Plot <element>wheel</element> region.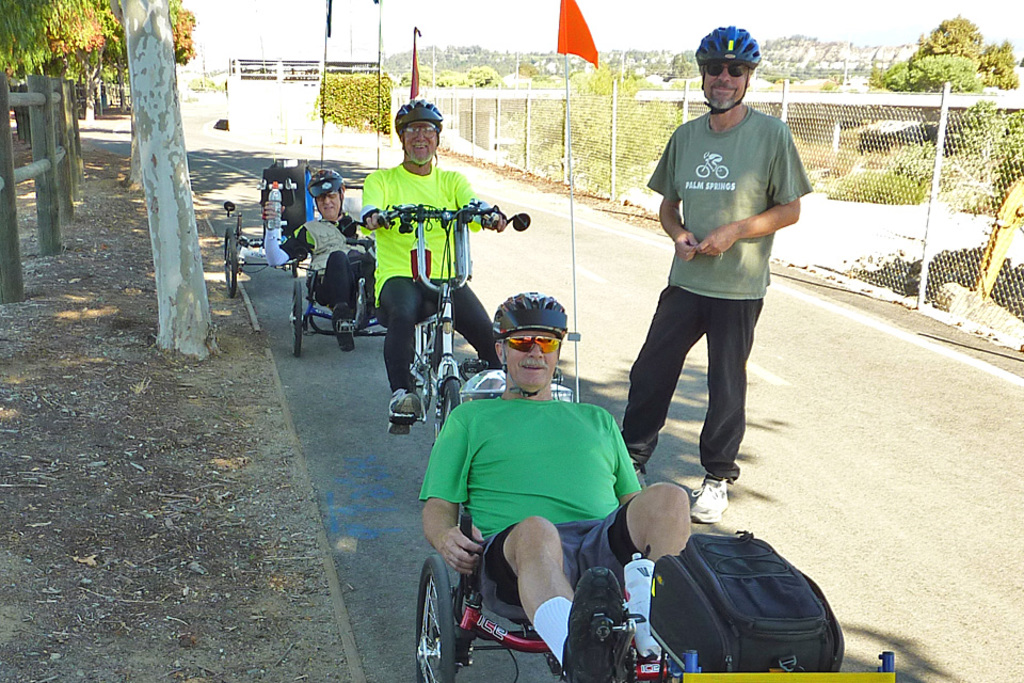
Plotted at (x1=432, y1=376, x2=461, y2=448).
